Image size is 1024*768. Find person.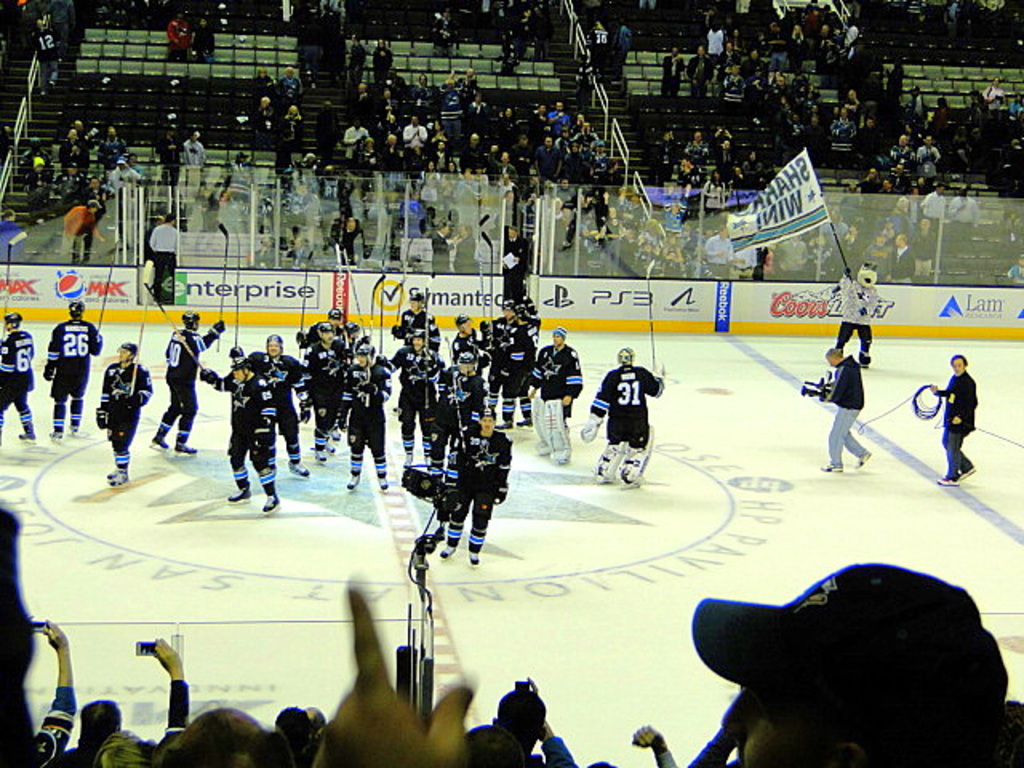
(314, 32, 605, 251).
